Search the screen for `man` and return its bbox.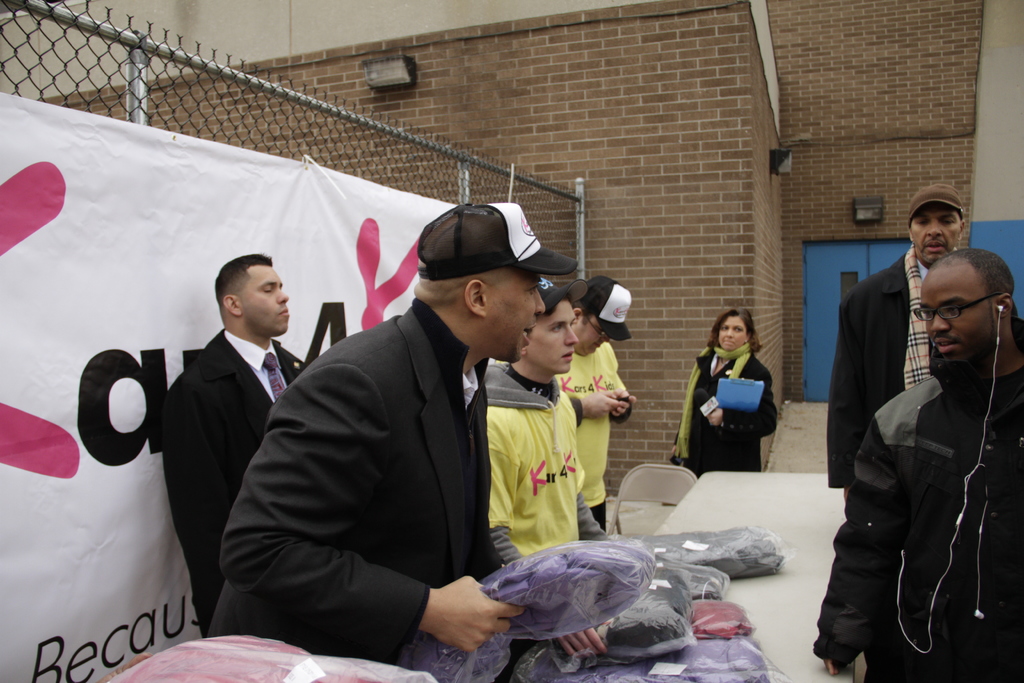
Found: BBox(555, 273, 640, 534).
